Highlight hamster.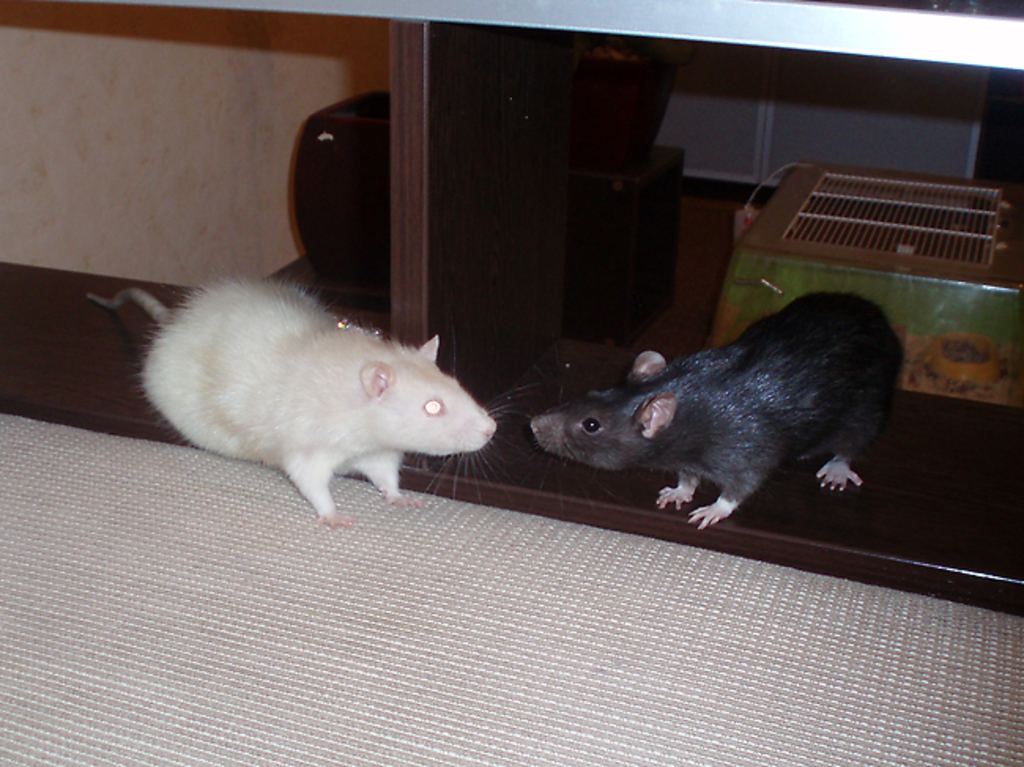
Highlighted region: rect(79, 268, 540, 537).
